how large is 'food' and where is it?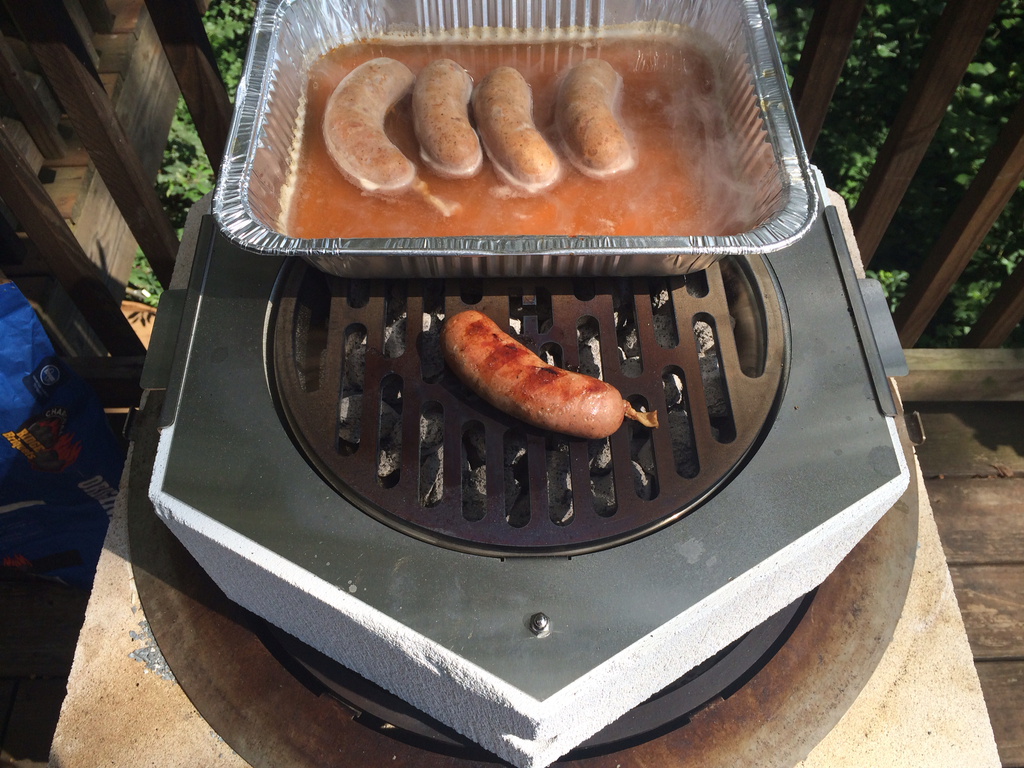
Bounding box: region(426, 314, 635, 444).
